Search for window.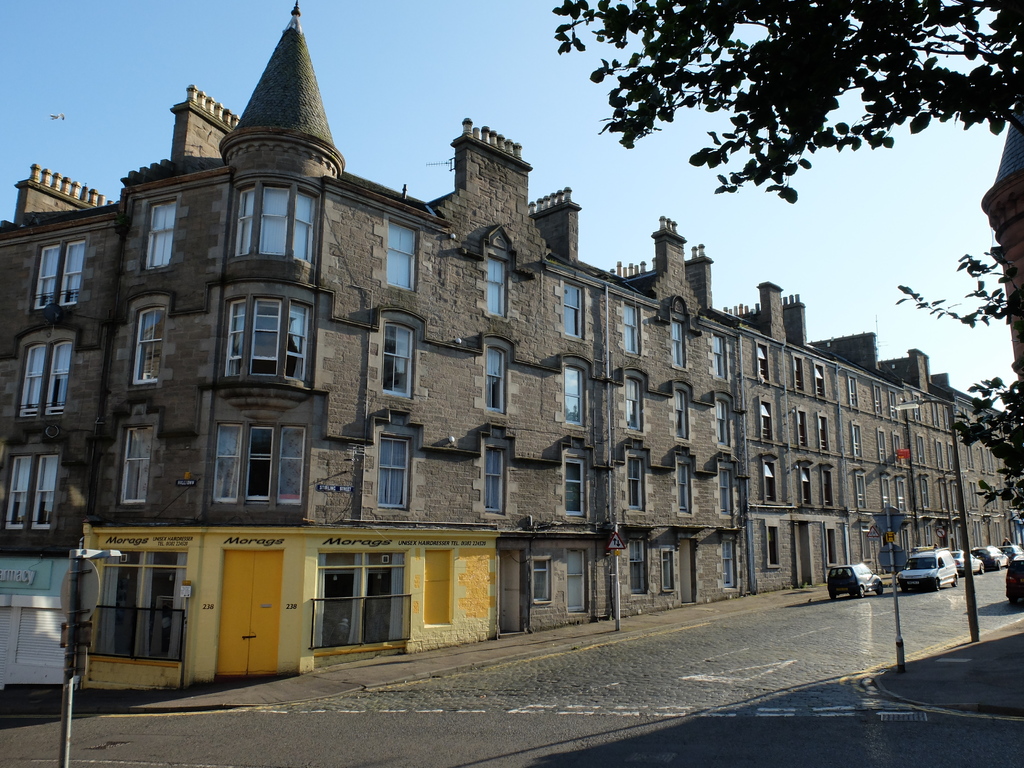
Found at bbox=[481, 447, 505, 512].
